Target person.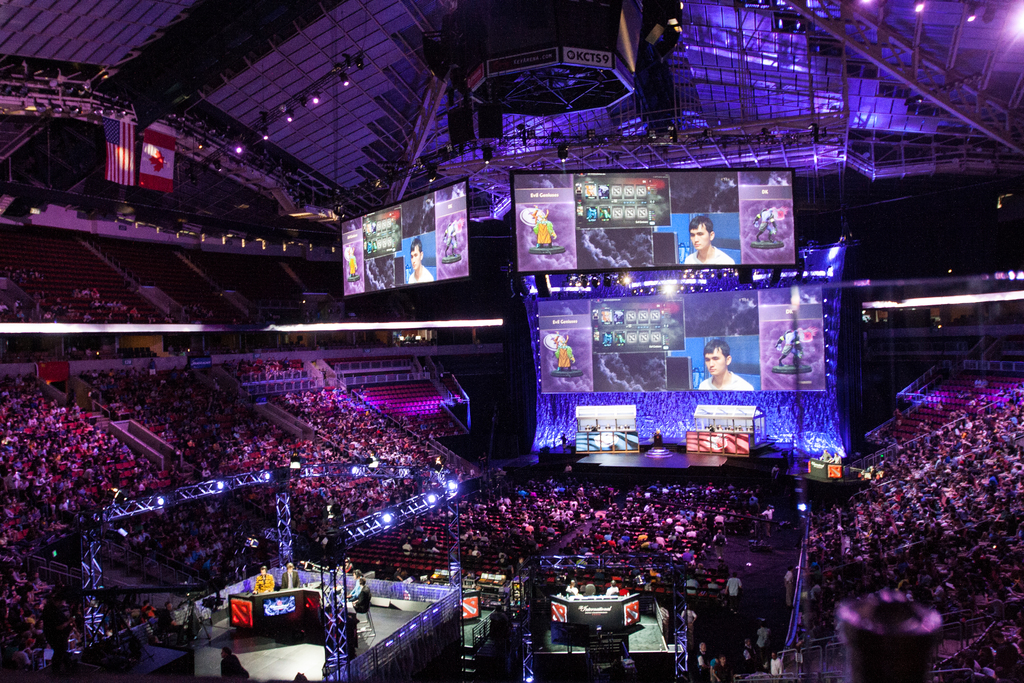
Target region: [x1=282, y1=563, x2=297, y2=586].
